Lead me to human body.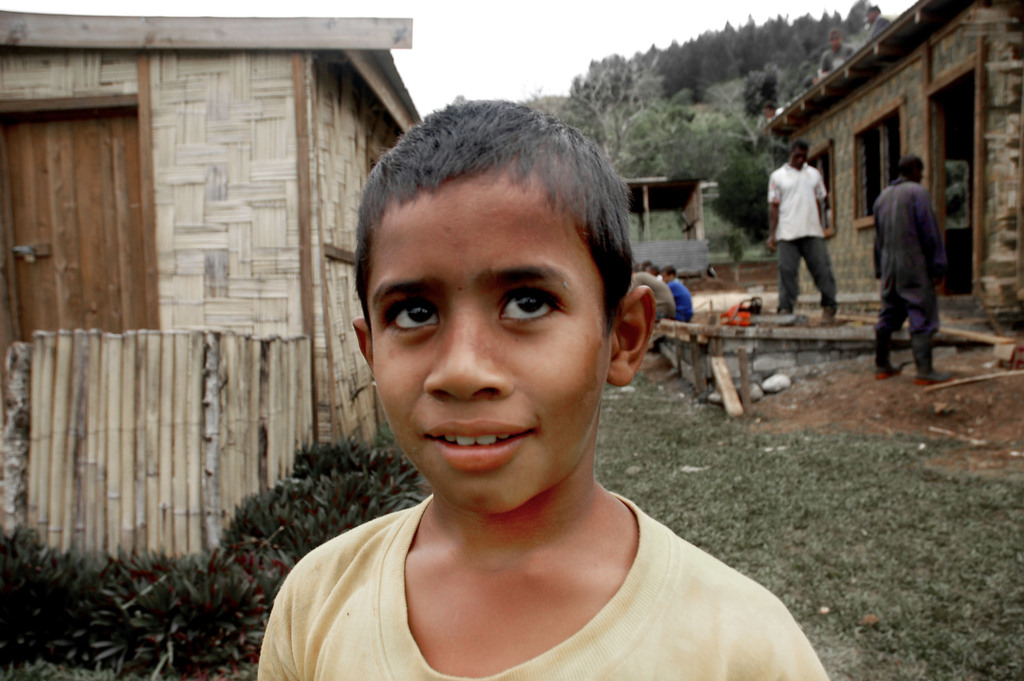
Lead to box=[248, 95, 829, 680].
